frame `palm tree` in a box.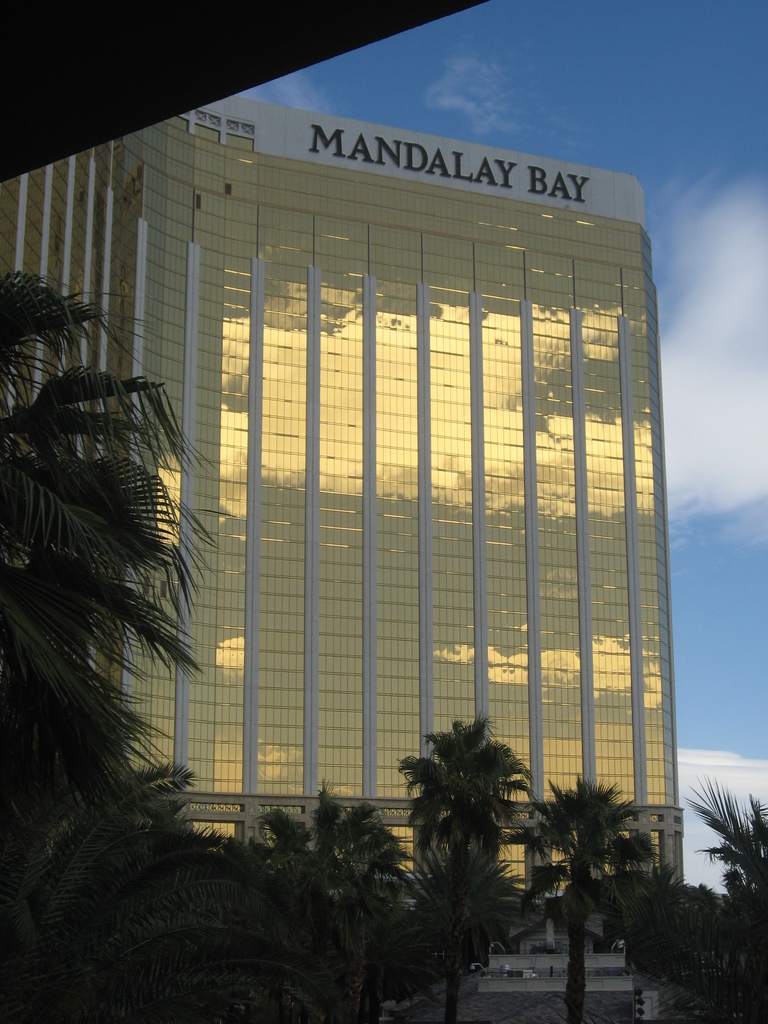
{"x1": 385, "y1": 731, "x2": 488, "y2": 951}.
